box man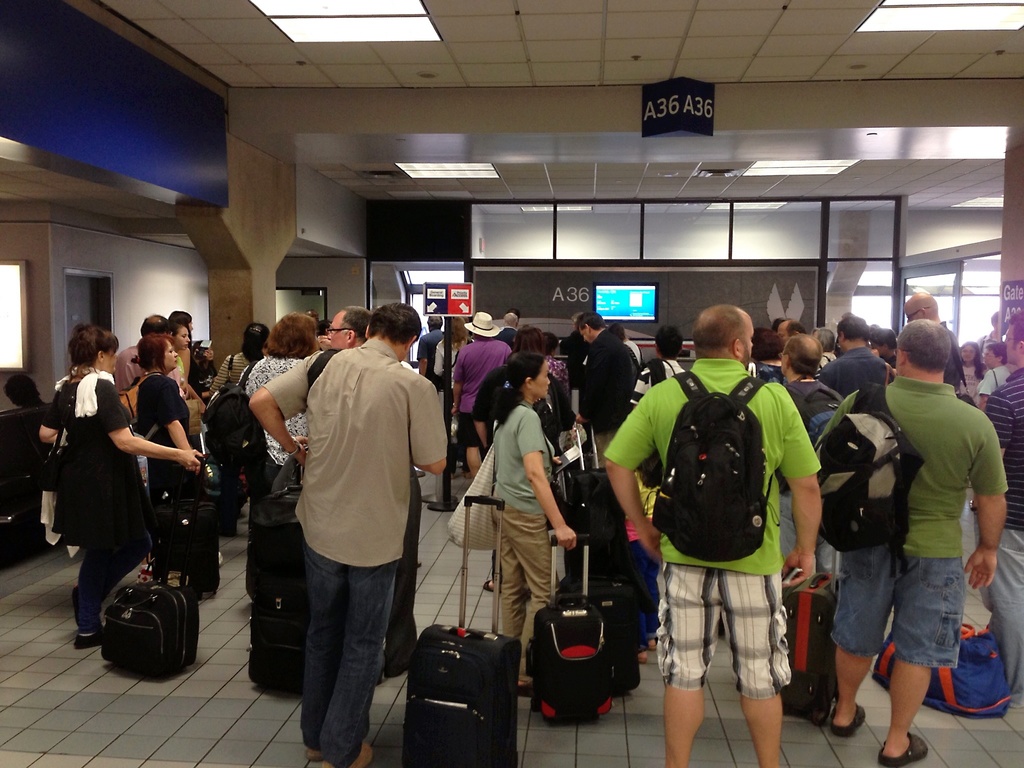
<bbox>255, 296, 453, 767</bbox>
